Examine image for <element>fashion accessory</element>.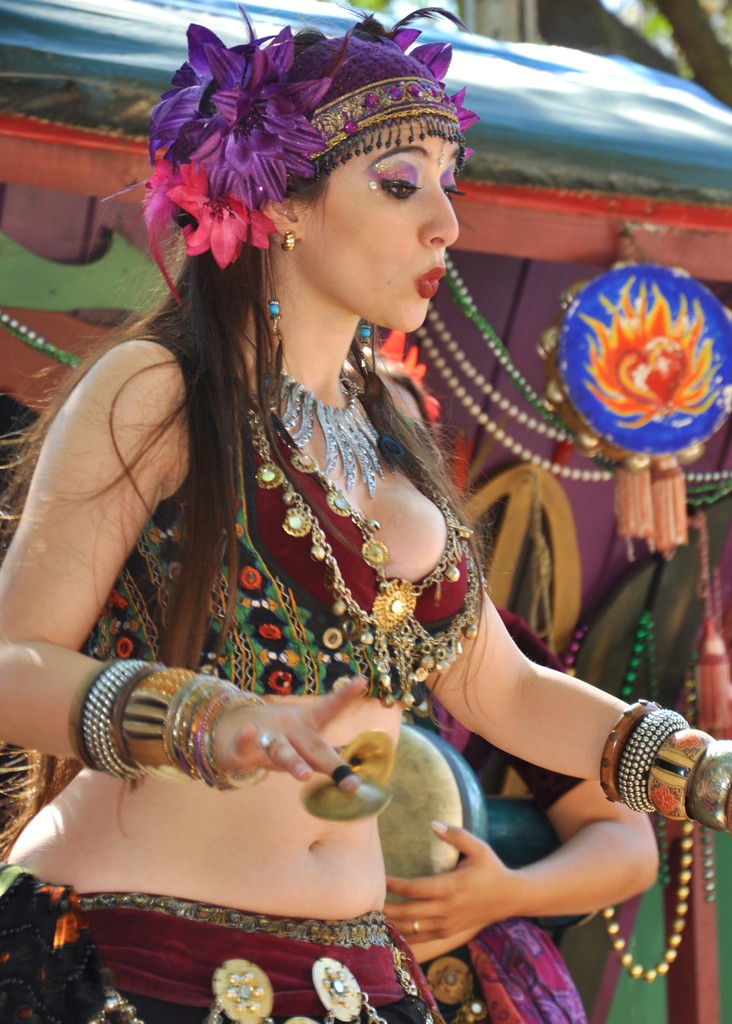
Examination result: l=154, t=20, r=491, b=306.
